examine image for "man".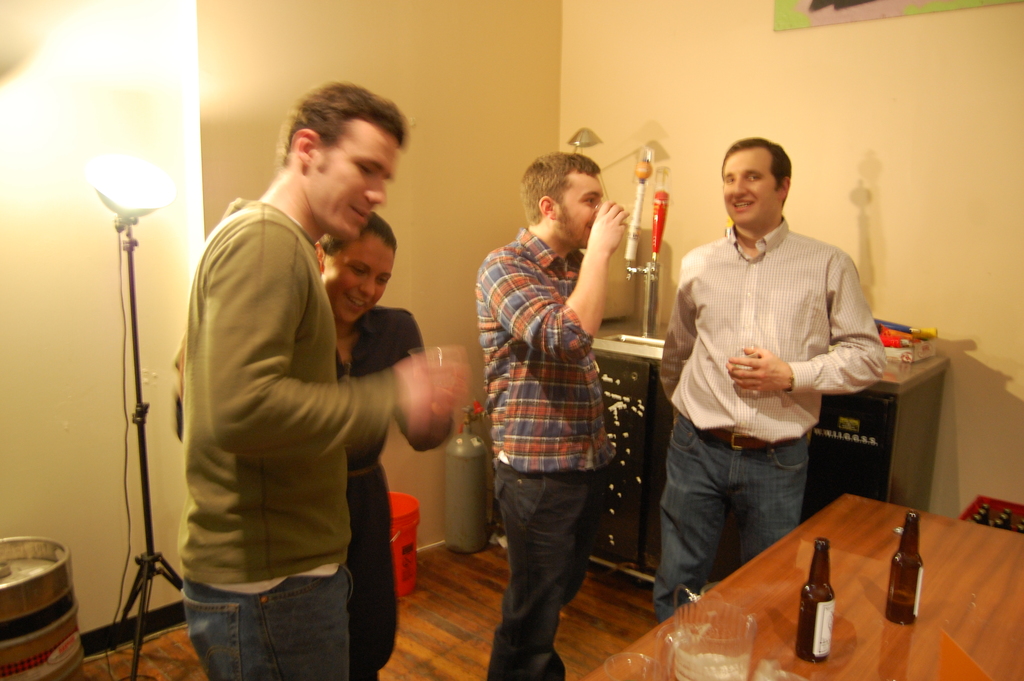
Examination result: l=188, t=78, r=483, b=680.
